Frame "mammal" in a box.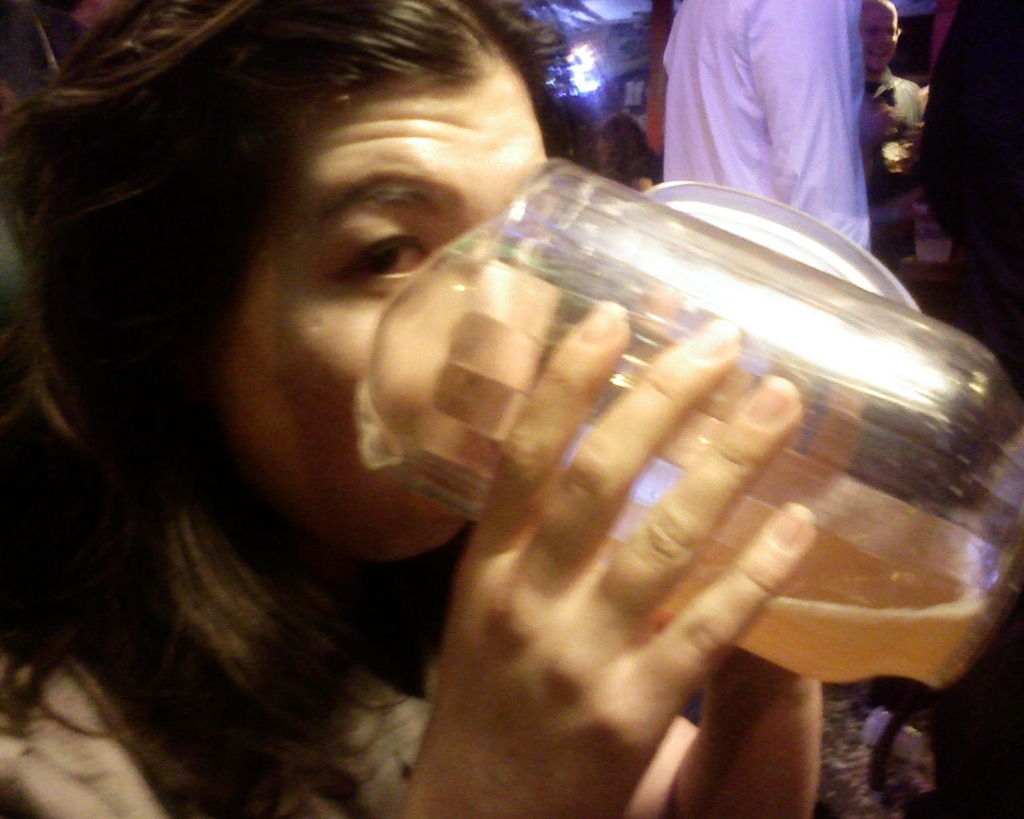
Rect(858, 0, 924, 198).
